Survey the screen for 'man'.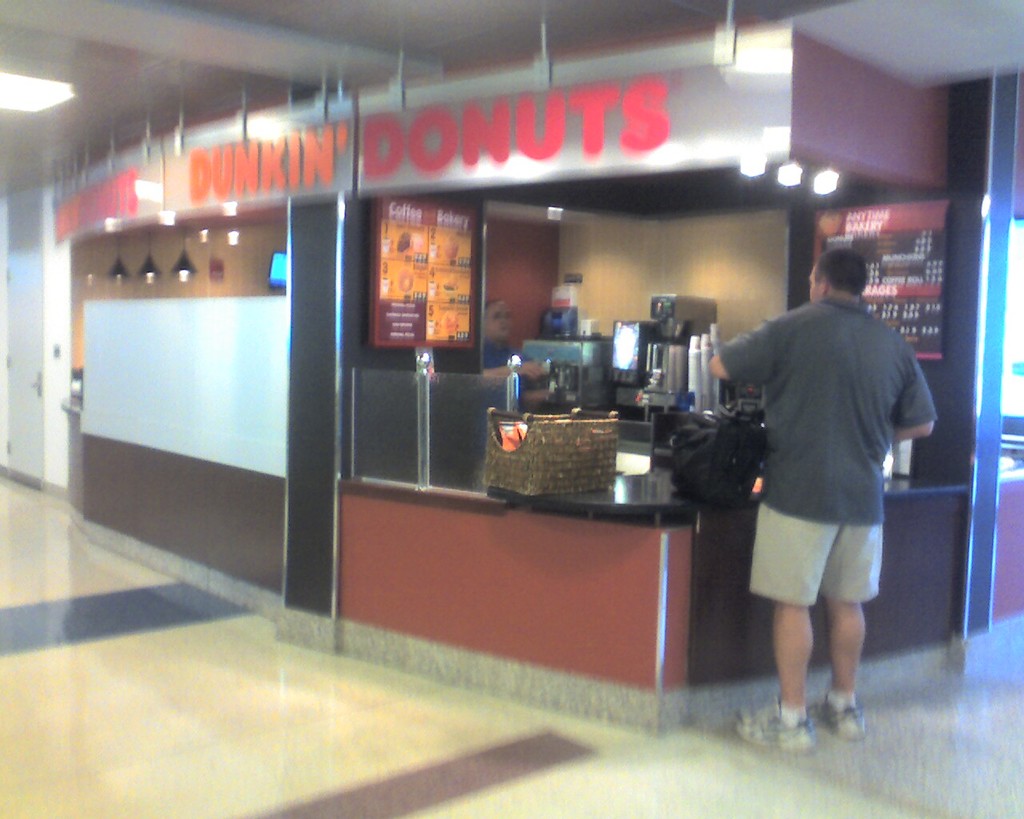
Survey found: Rect(714, 226, 939, 732).
